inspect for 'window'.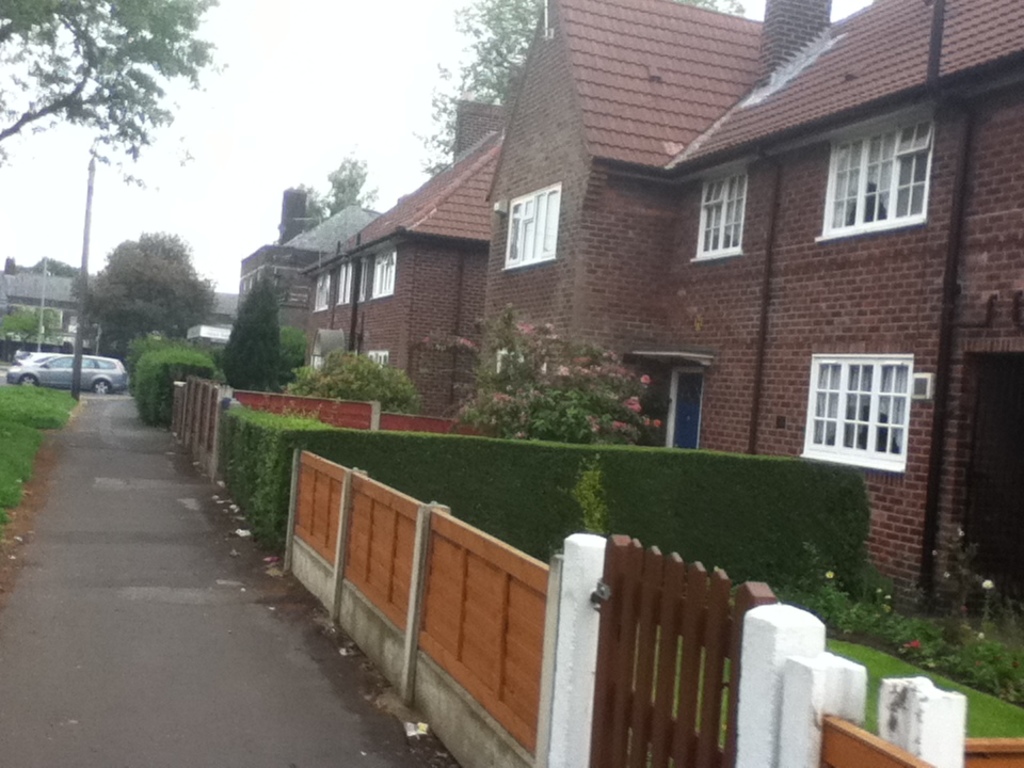
Inspection: select_region(810, 338, 929, 468).
